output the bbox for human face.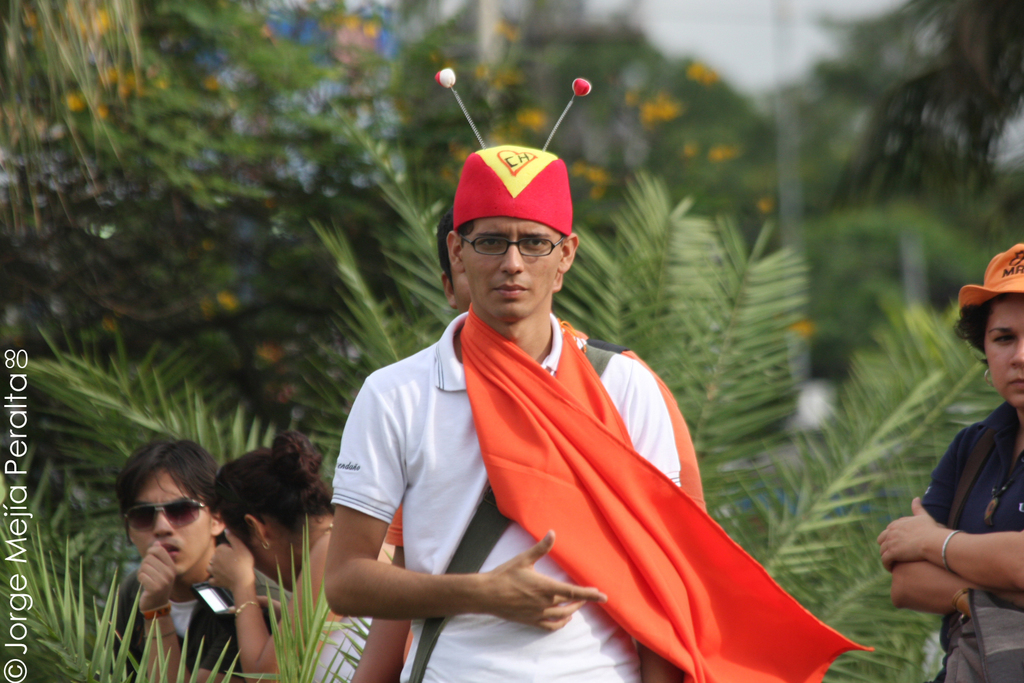
box=[460, 211, 565, 313].
